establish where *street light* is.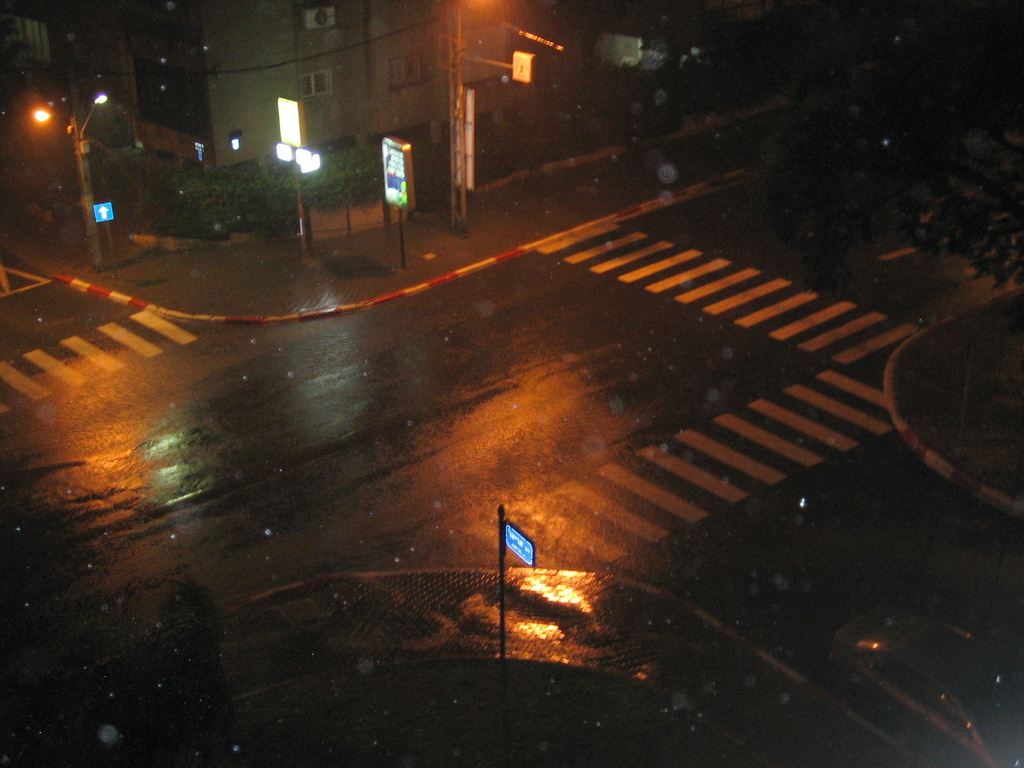
Established at [x1=272, y1=93, x2=334, y2=257].
